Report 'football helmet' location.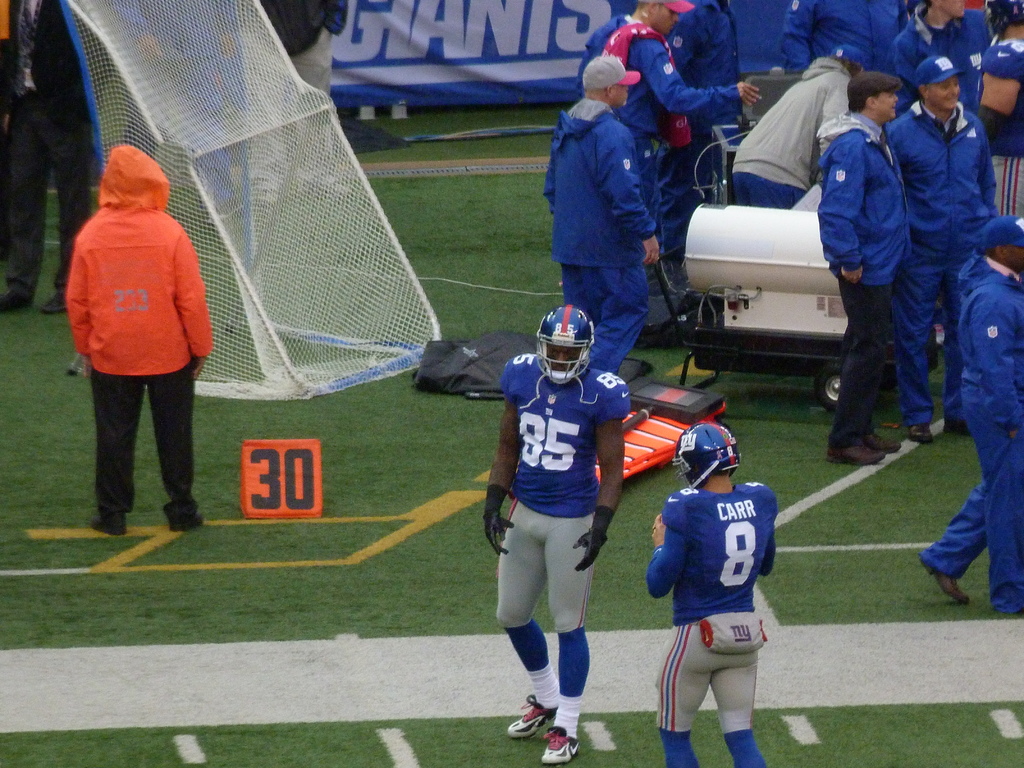
Report: [left=532, top=305, right=610, bottom=386].
